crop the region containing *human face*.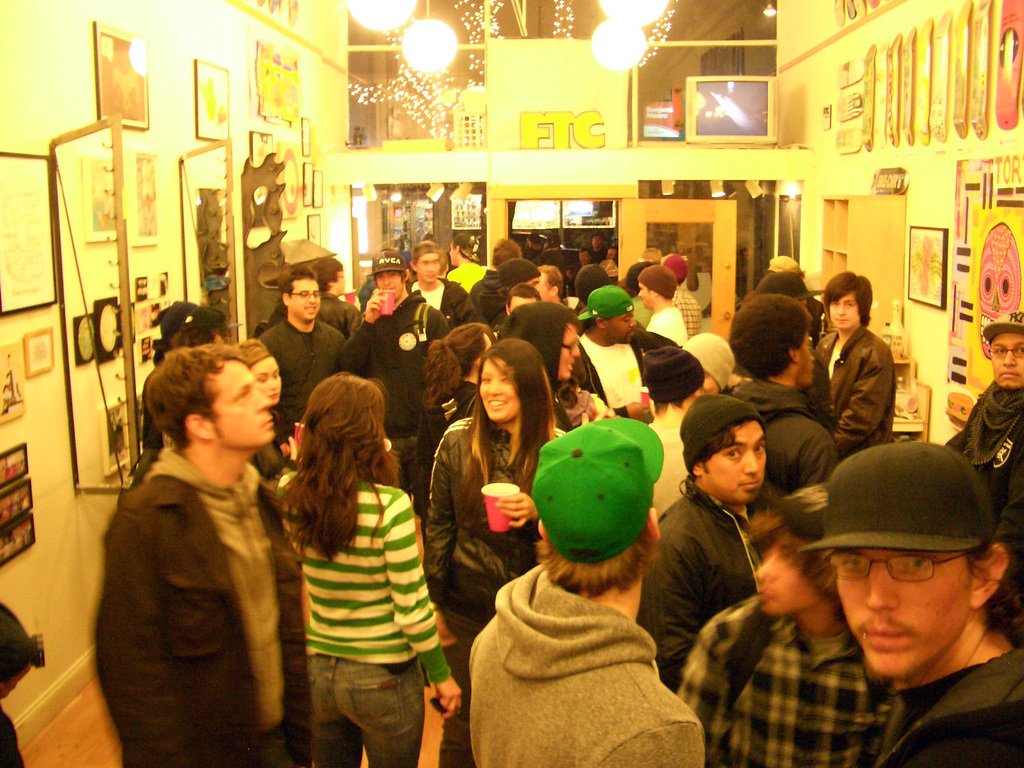
Crop region: x1=636 y1=283 x2=652 y2=307.
